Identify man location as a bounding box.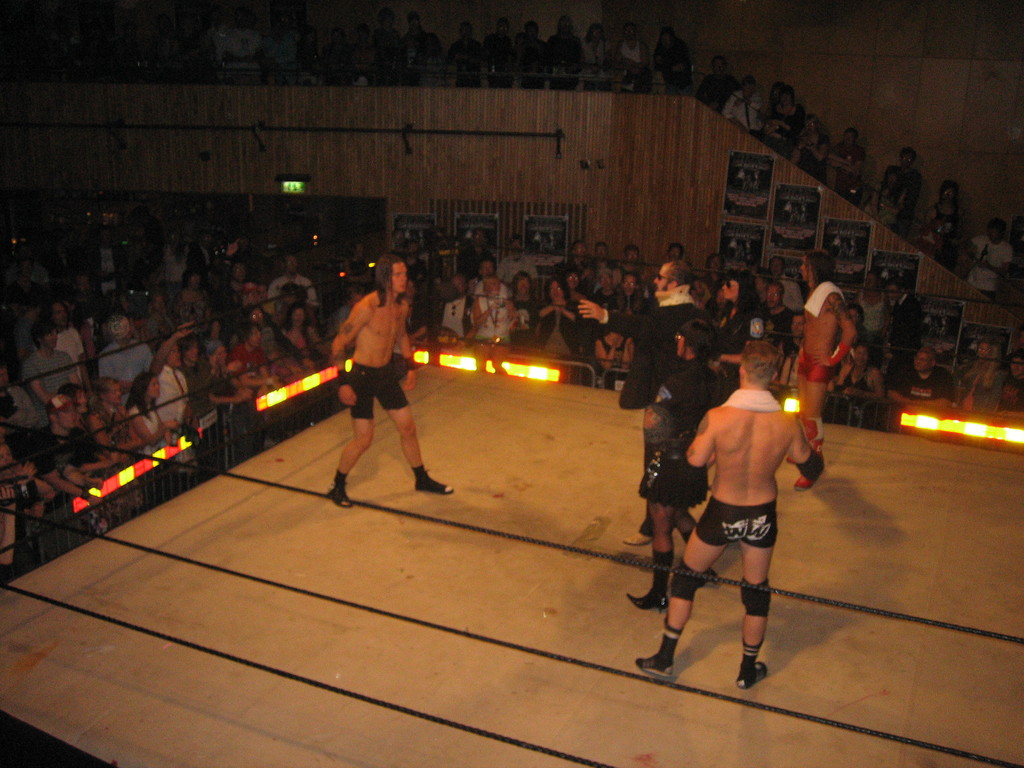
bbox=[722, 77, 762, 140].
